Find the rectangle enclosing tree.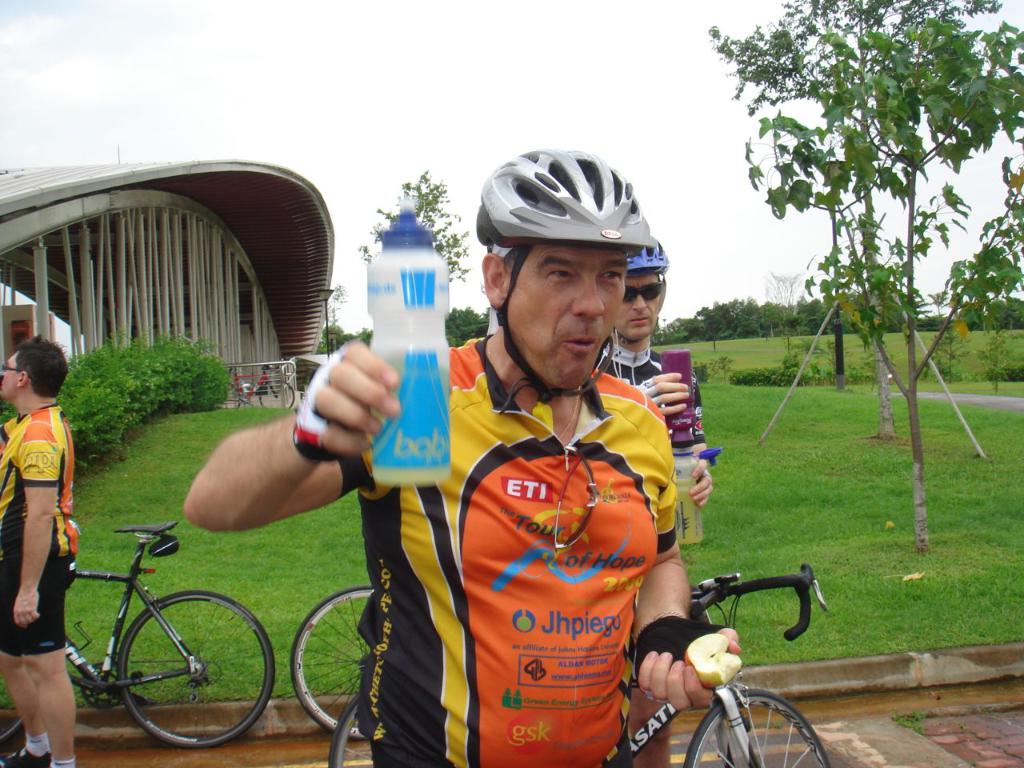
732:26:988:401.
